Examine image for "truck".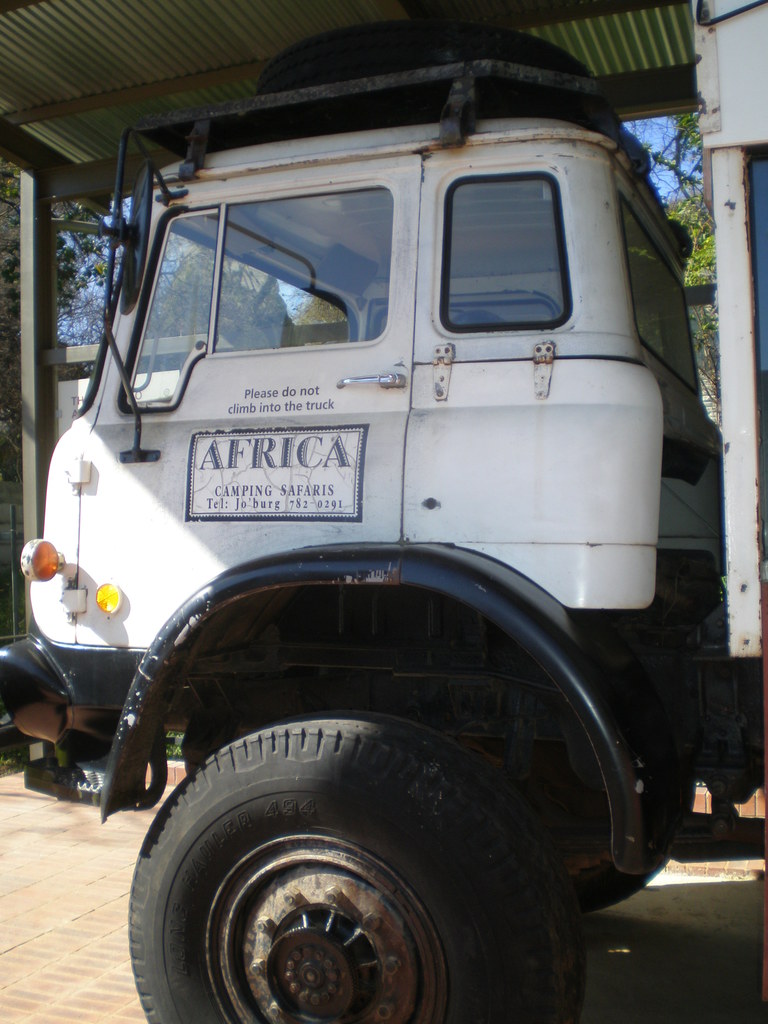
Examination result: <box>0,94,737,940</box>.
